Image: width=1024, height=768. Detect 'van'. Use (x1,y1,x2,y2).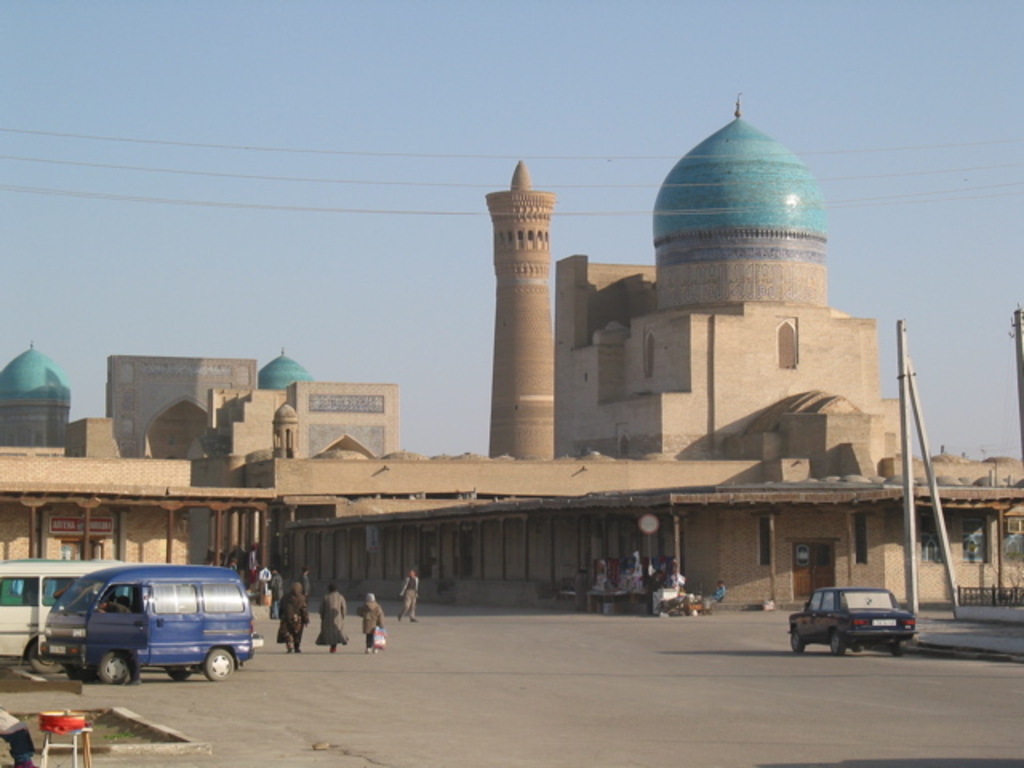
(0,555,122,666).
